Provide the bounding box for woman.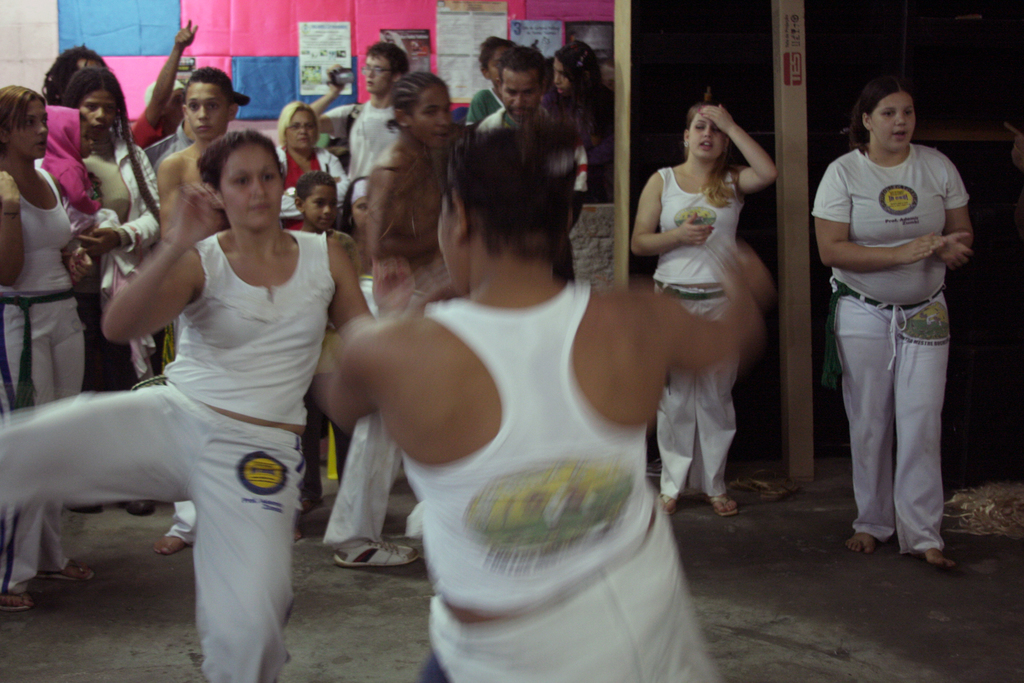
detection(627, 99, 771, 517).
